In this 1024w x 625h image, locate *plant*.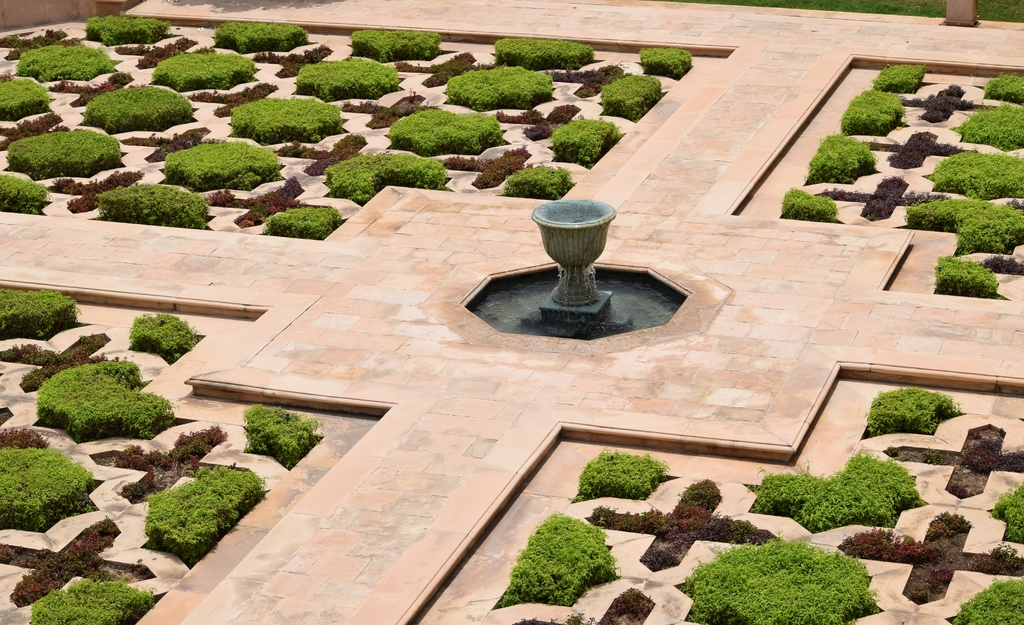
Bounding box: pyautogui.locateOnScreen(586, 476, 776, 569).
